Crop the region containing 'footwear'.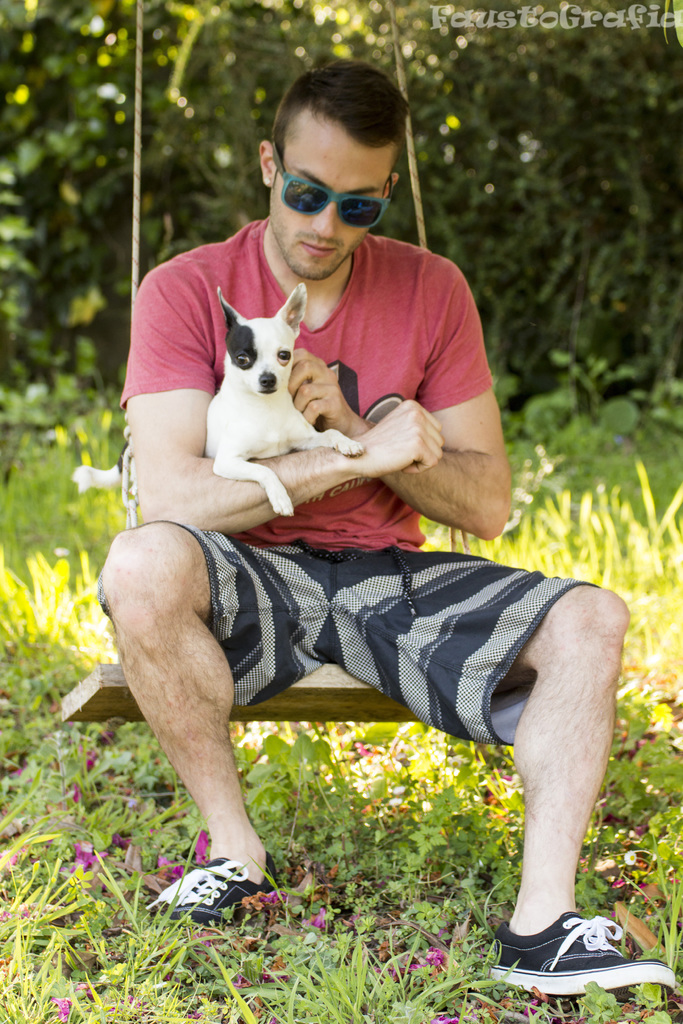
Crop region: <region>486, 911, 673, 1000</region>.
